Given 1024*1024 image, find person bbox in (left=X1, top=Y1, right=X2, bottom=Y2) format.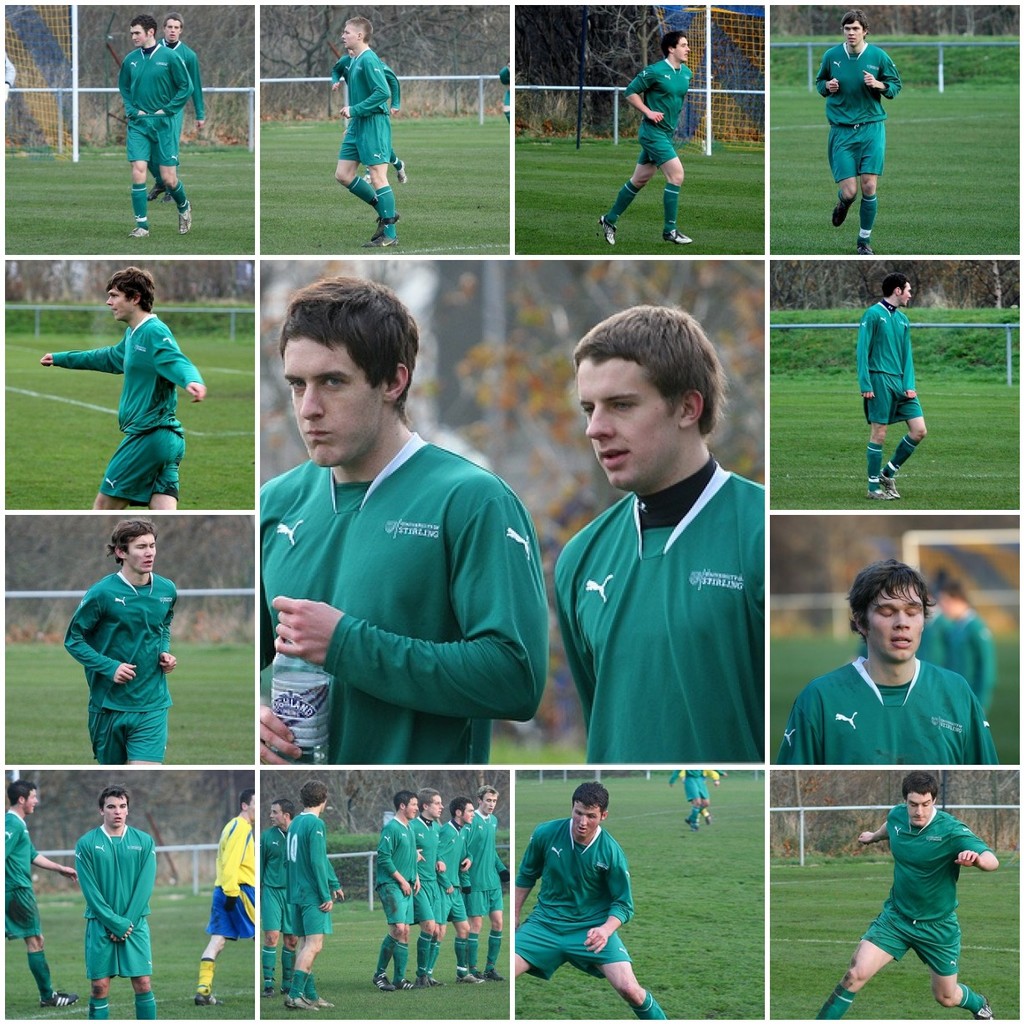
(left=782, top=559, right=999, bottom=767).
